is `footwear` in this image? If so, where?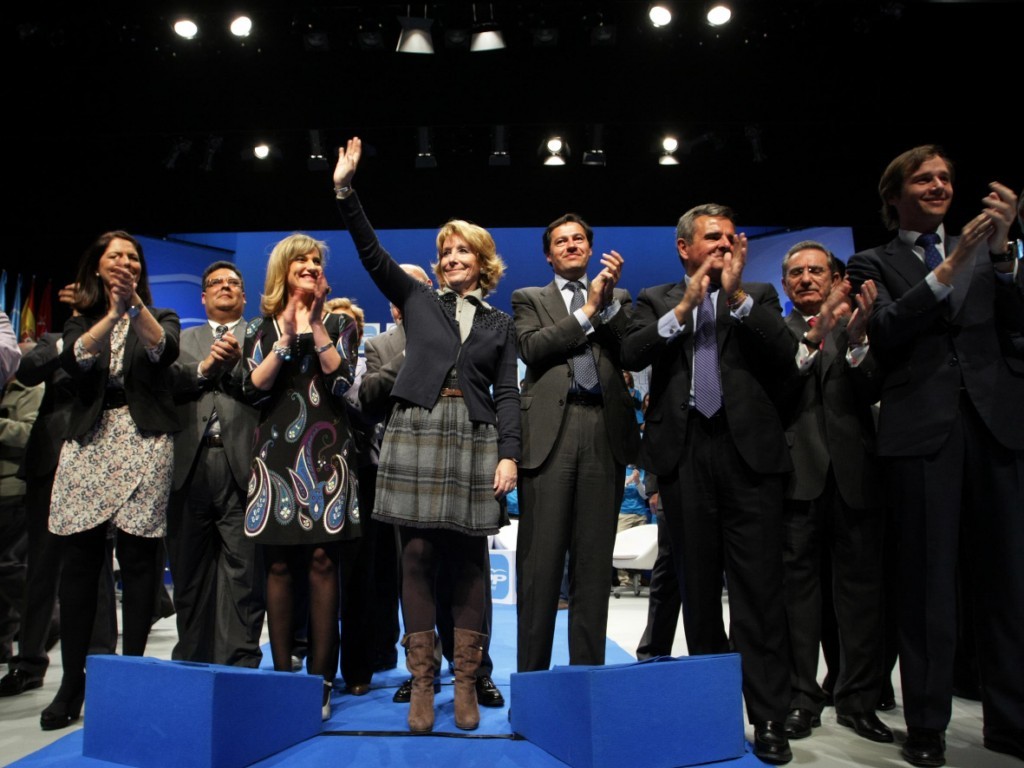
Yes, at <box>403,632,438,729</box>.
